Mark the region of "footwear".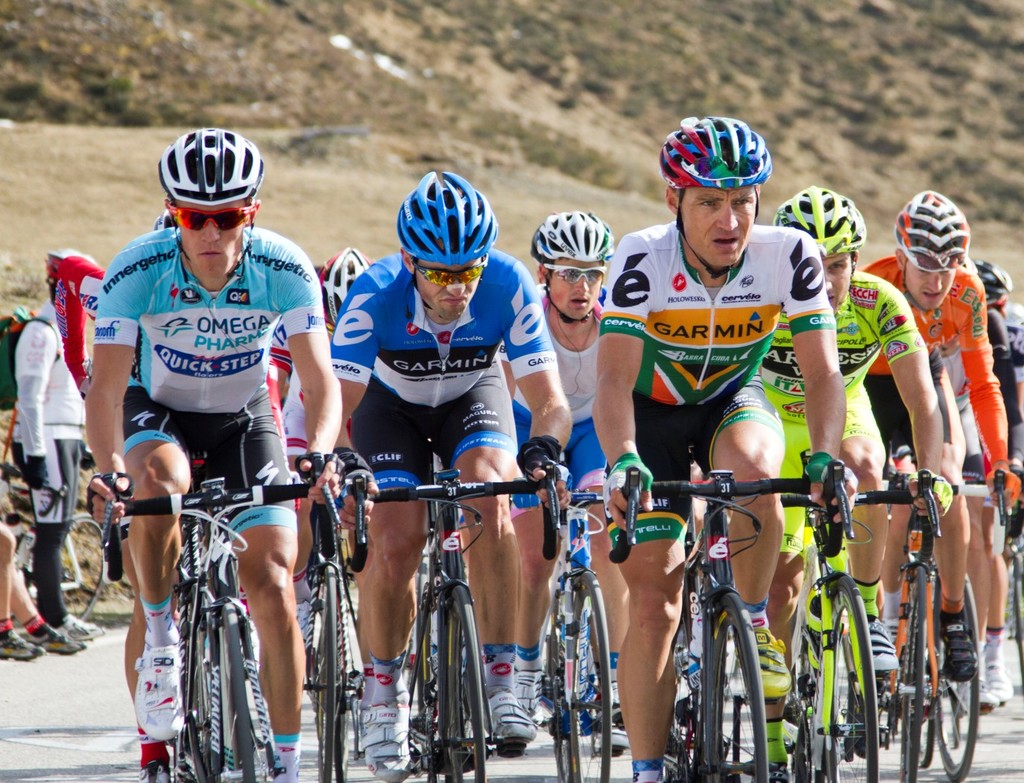
Region: box(733, 628, 791, 698).
